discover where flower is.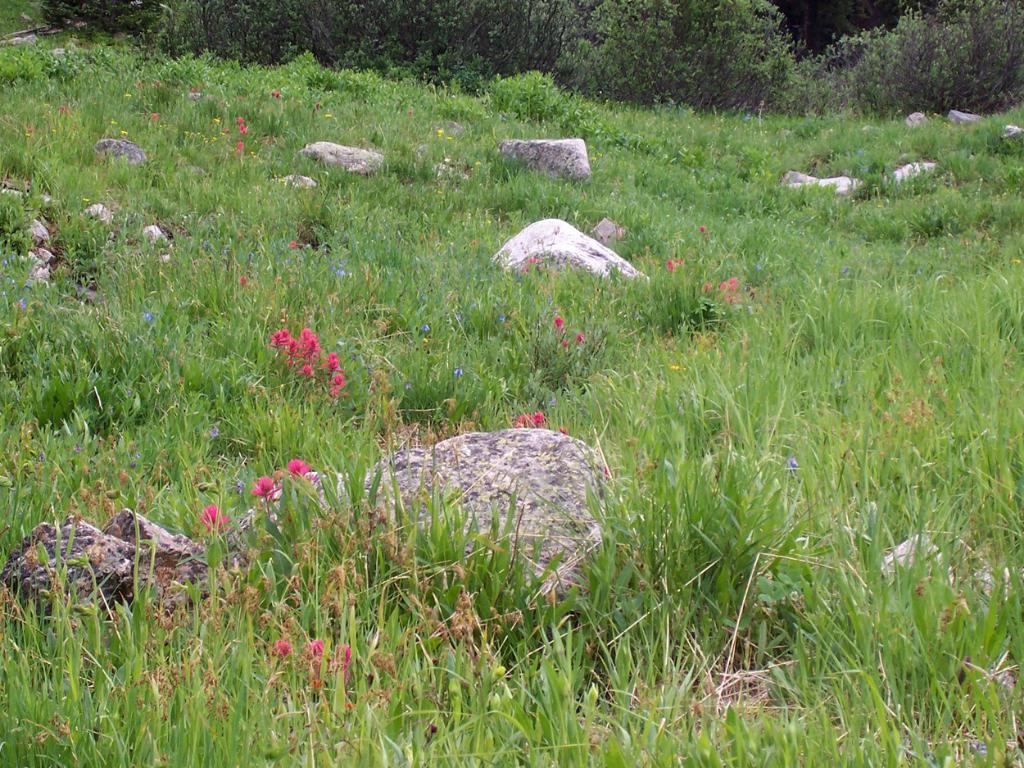
Discovered at x1=111, y1=120, x2=120, y2=130.
